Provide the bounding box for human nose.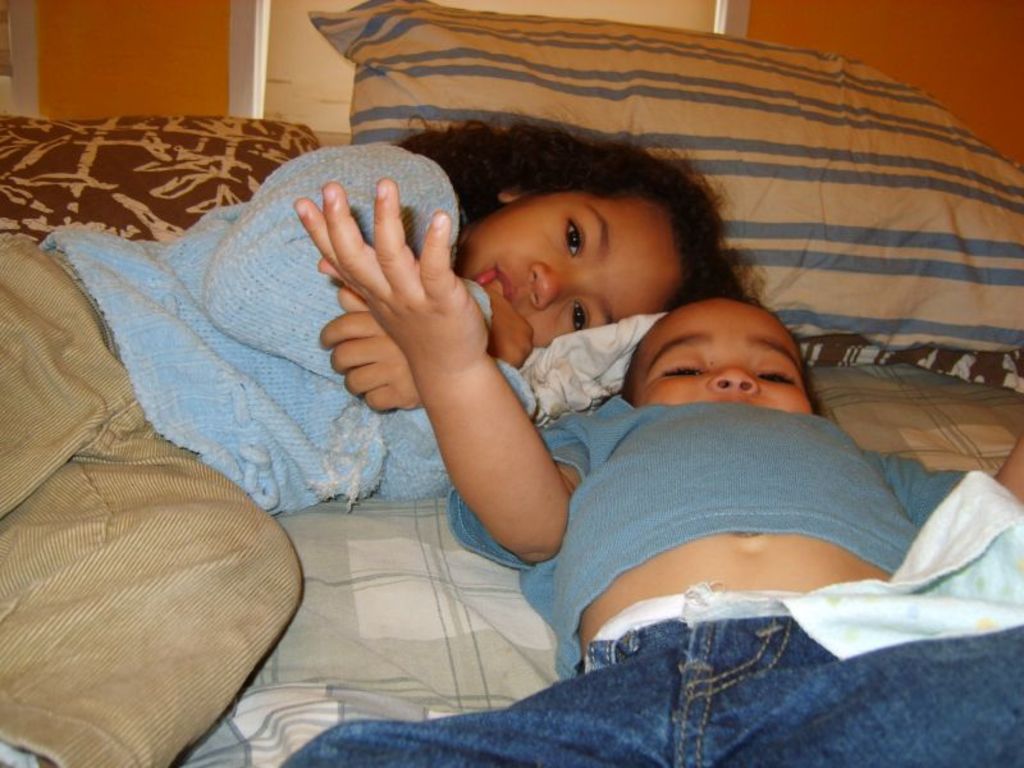
(left=705, top=365, right=764, bottom=399).
